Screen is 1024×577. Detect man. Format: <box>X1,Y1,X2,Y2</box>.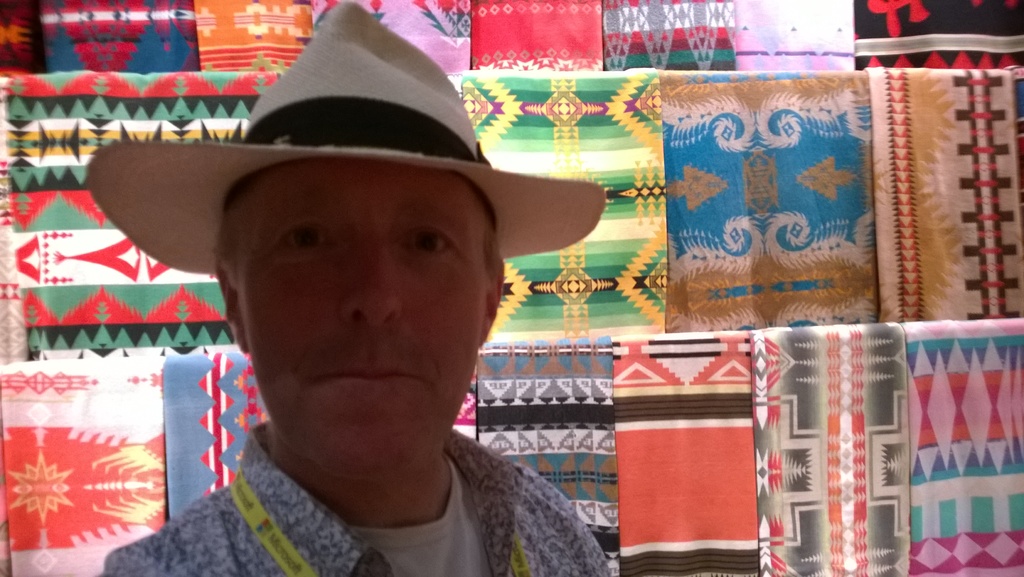
<box>52,56,699,576</box>.
